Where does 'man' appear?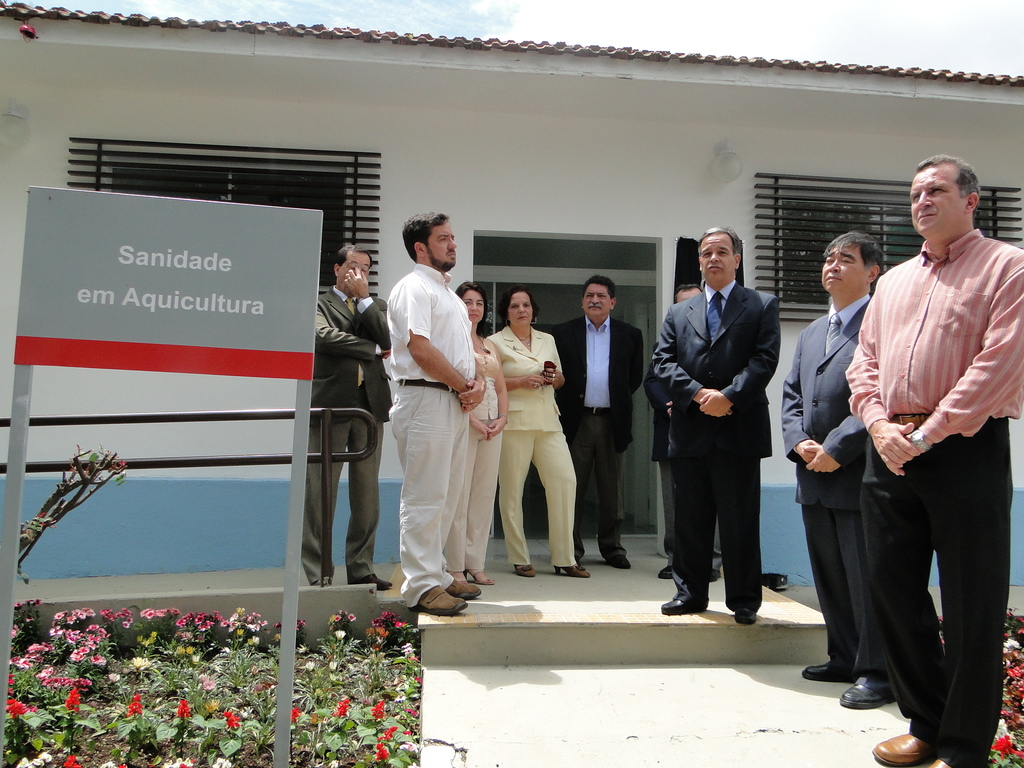
Appears at <region>551, 273, 644, 567</region>.
